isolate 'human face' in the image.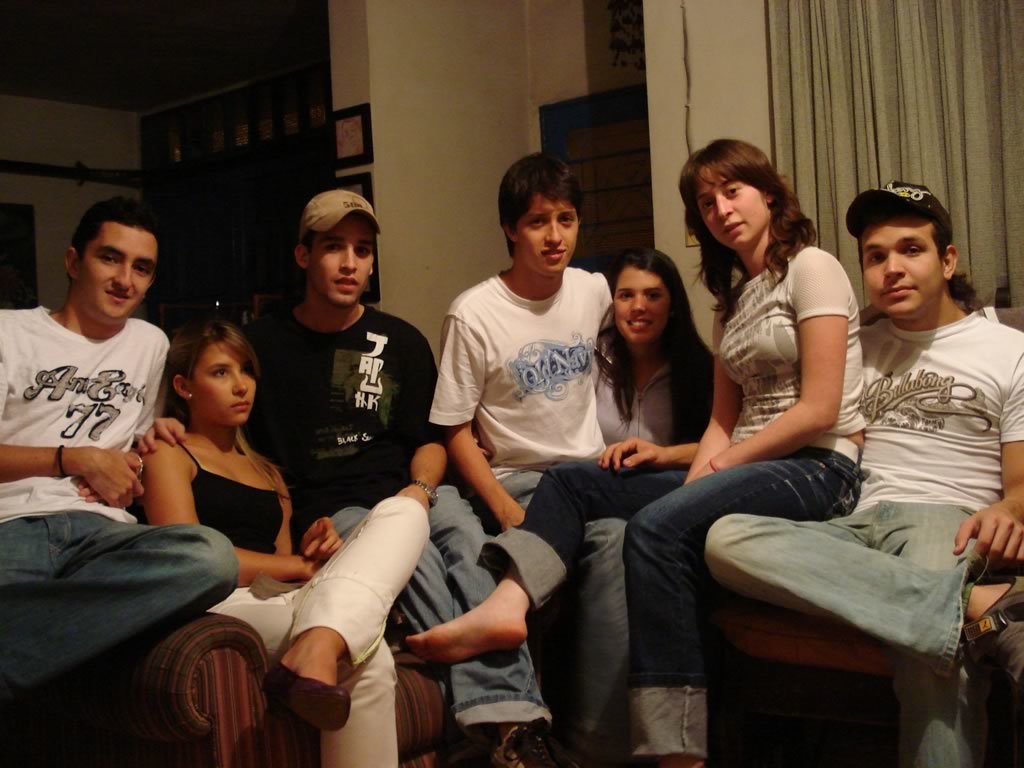
Isolated region: 516/186/580/273.
